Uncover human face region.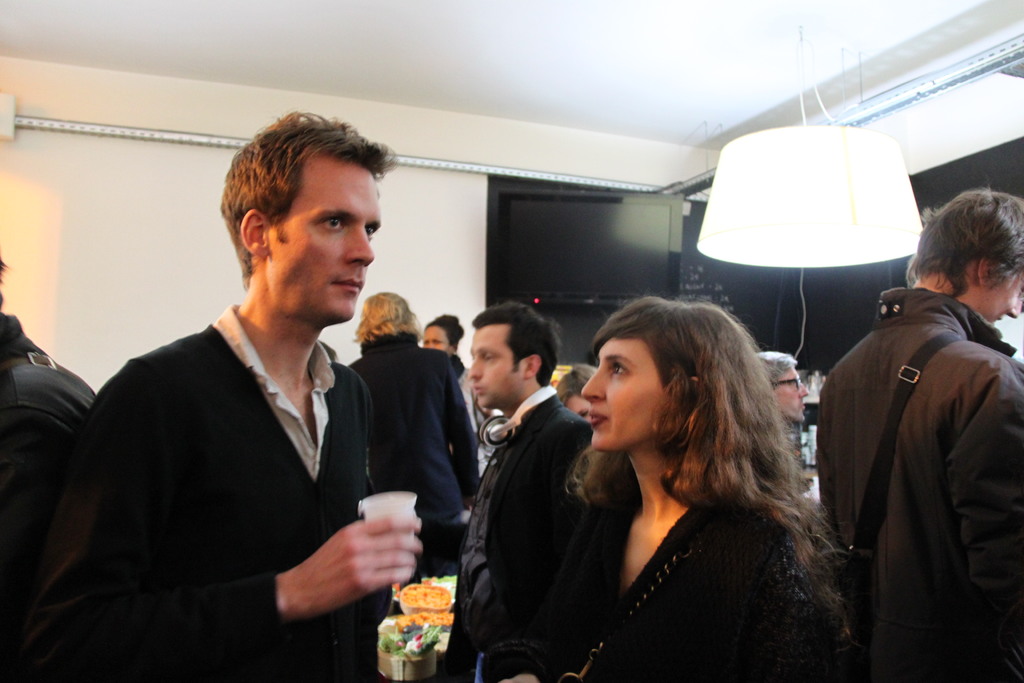
Uncovered: {"x1": 776, "y1": 370, "x2": 806, "y2": 423}.
